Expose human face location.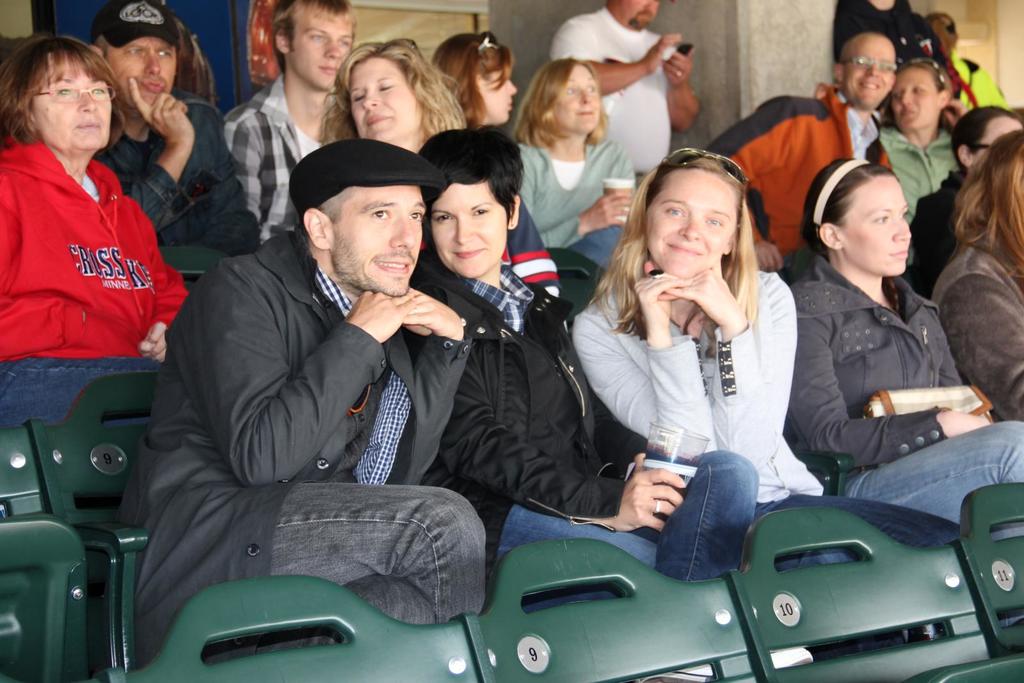
Exposed at box(440, 191, 506, 273).
